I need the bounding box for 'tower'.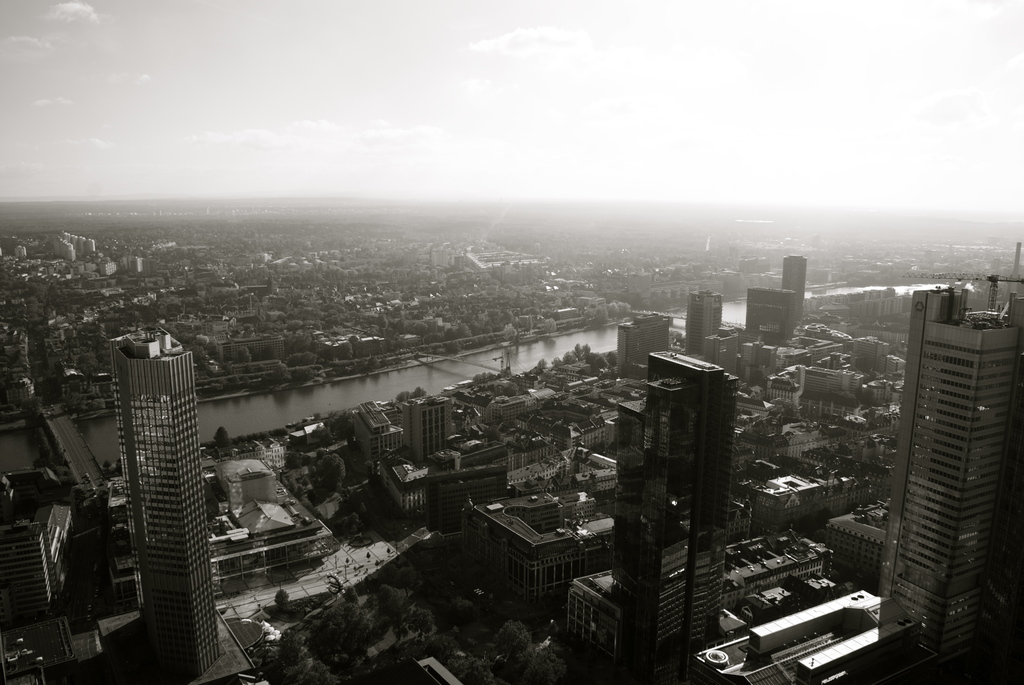
Here it is: select_region(110, 328, 232, 679).
